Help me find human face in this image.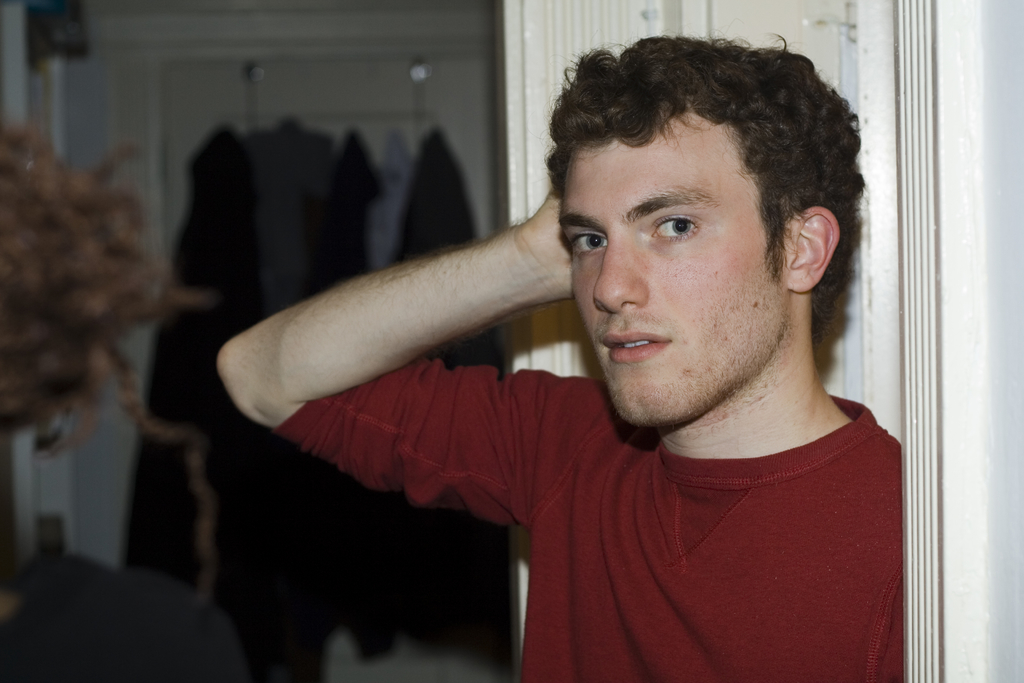
Found it: BBox(557, 106, 791, 427).
